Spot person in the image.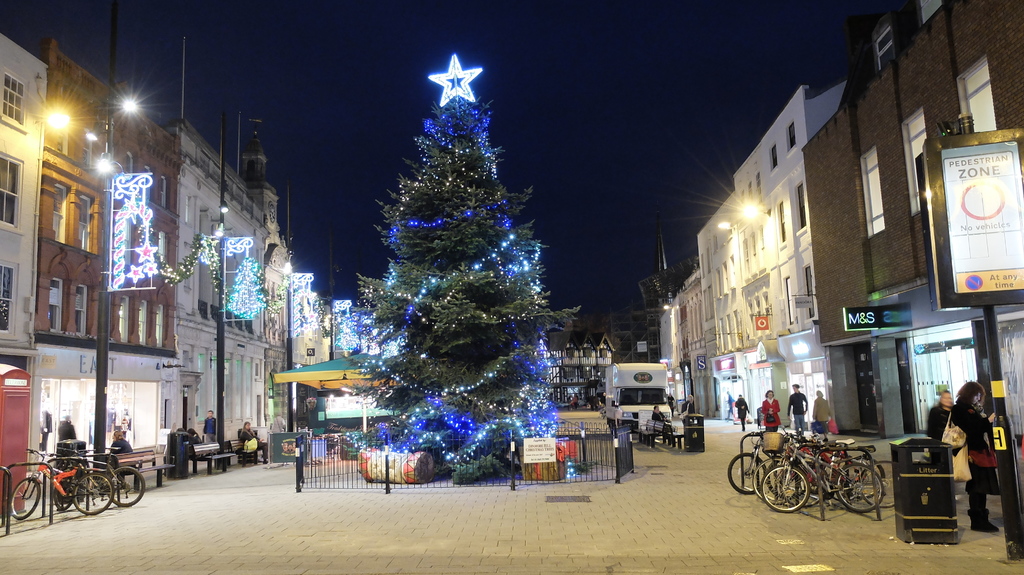
person found at {"left": 202, "top": 408, "right": 217, "bottom": 451}.
